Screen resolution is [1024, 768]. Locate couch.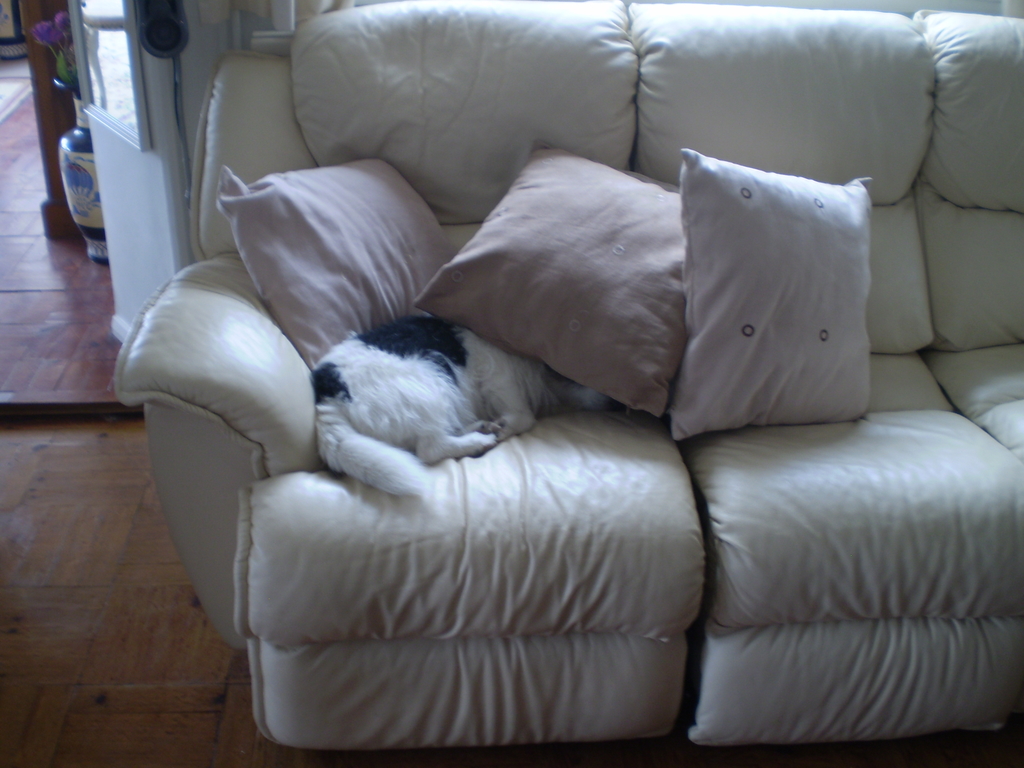
[left=113, top=0, right=1023, bottom=756].
